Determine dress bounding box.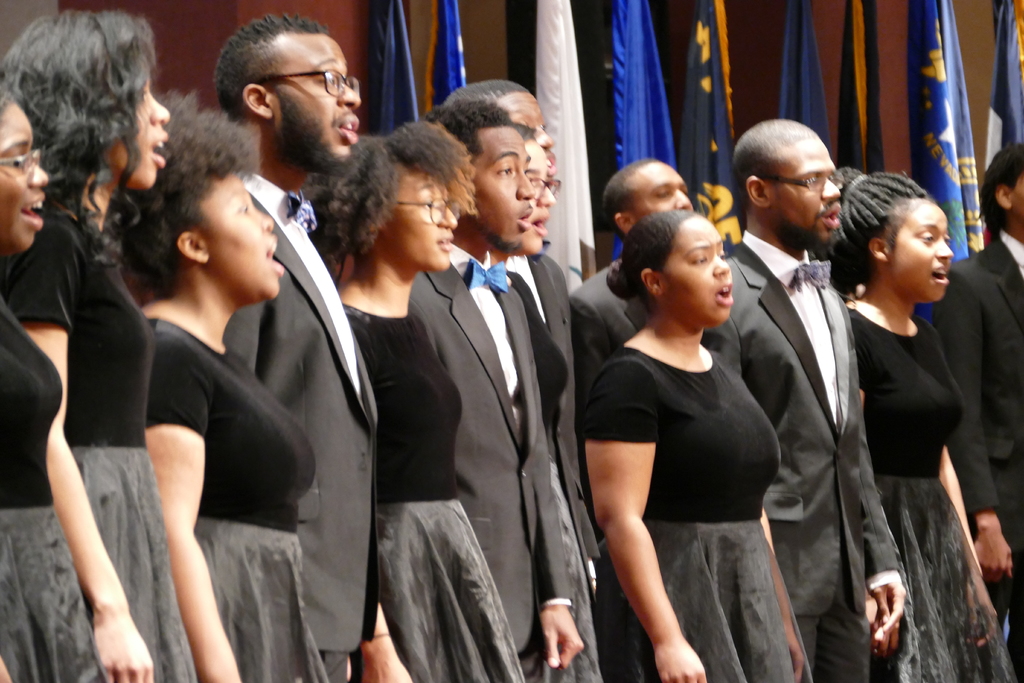
Determined: bbox=[1, 210, 198, 682].
